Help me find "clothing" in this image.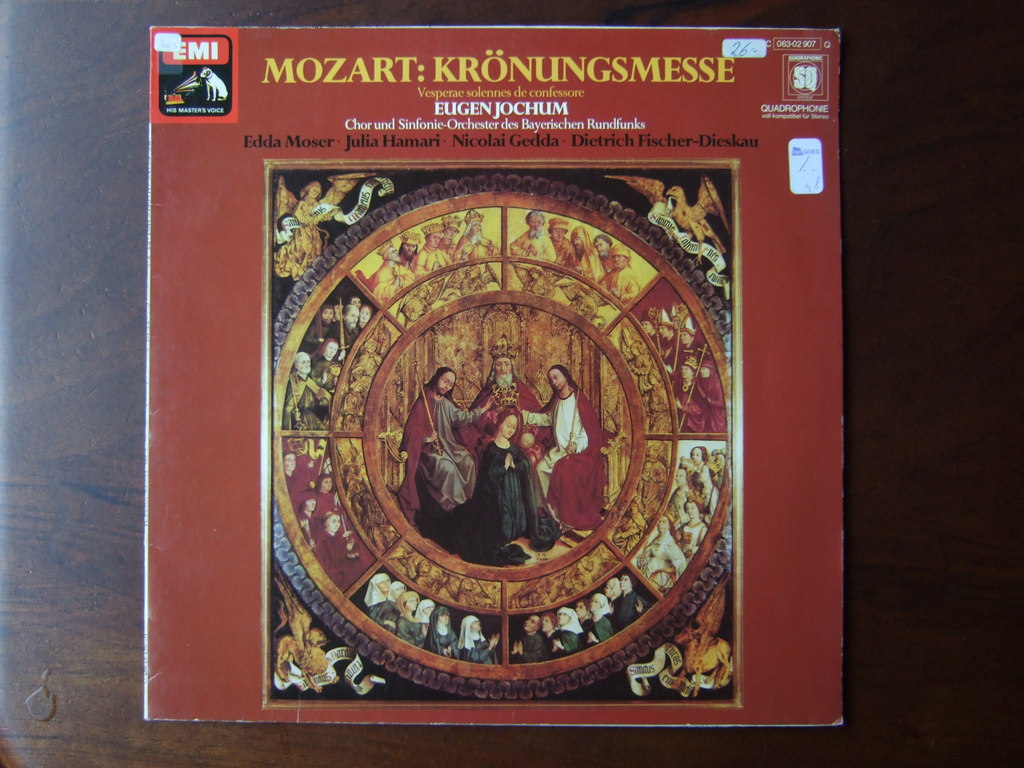
Found it: locate(353, 260, 413, 305).
